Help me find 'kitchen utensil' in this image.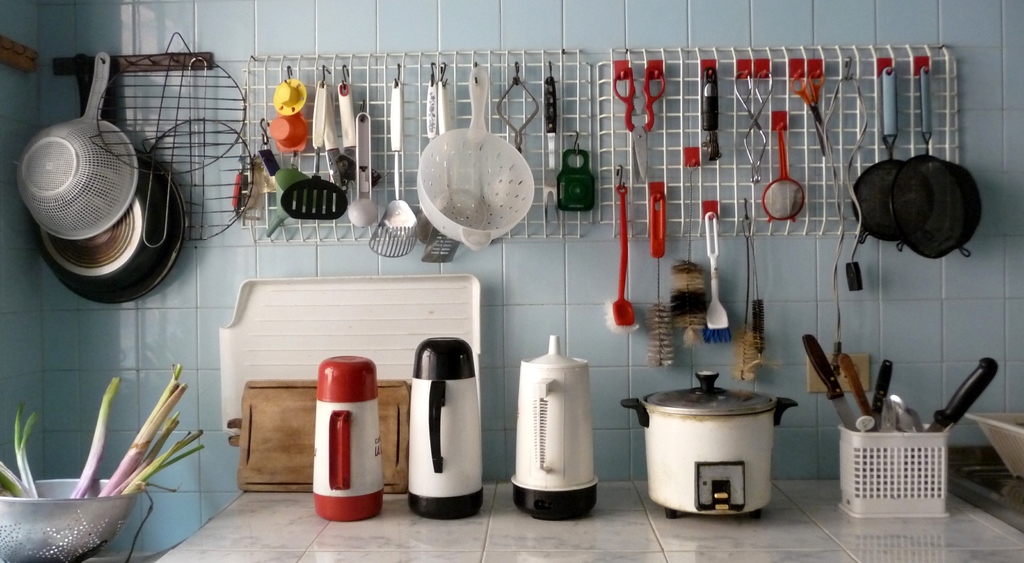
Found it: locate(871, 356, 895, 430).
